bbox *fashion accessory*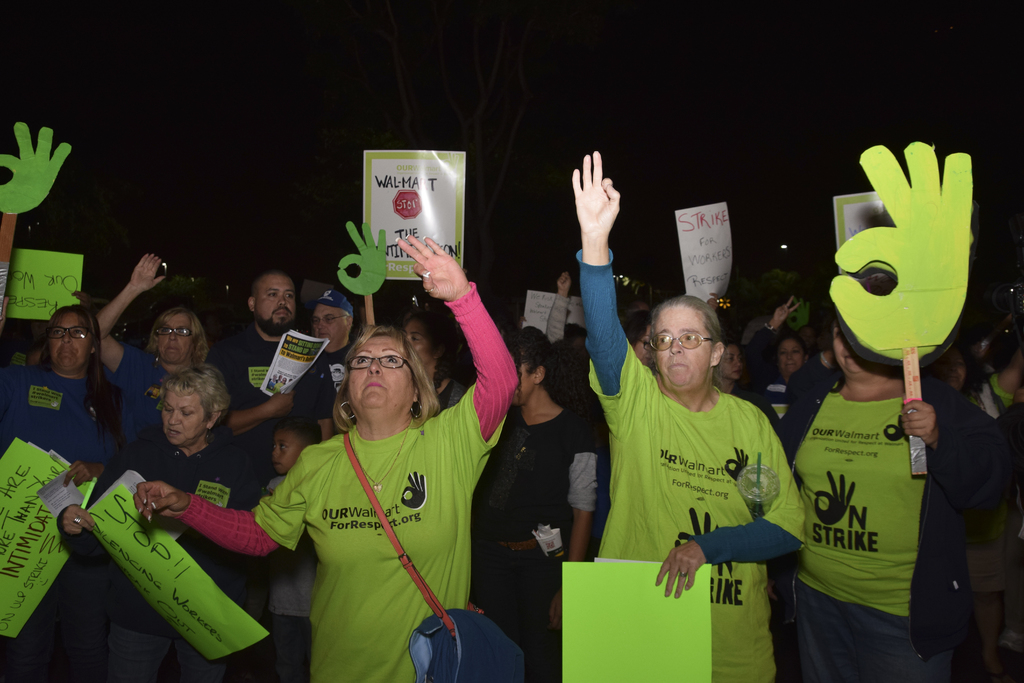
BBox(205, 424, 216, 446)
